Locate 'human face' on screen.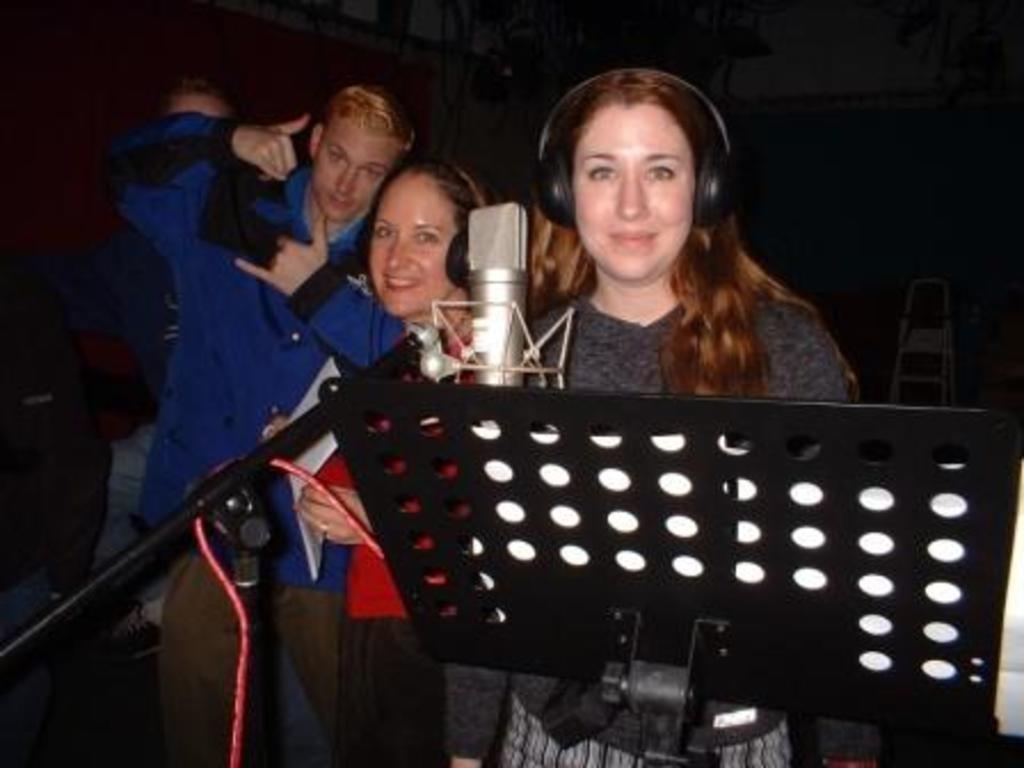
On screen at <region>370, 176, 455, 318</region>.
